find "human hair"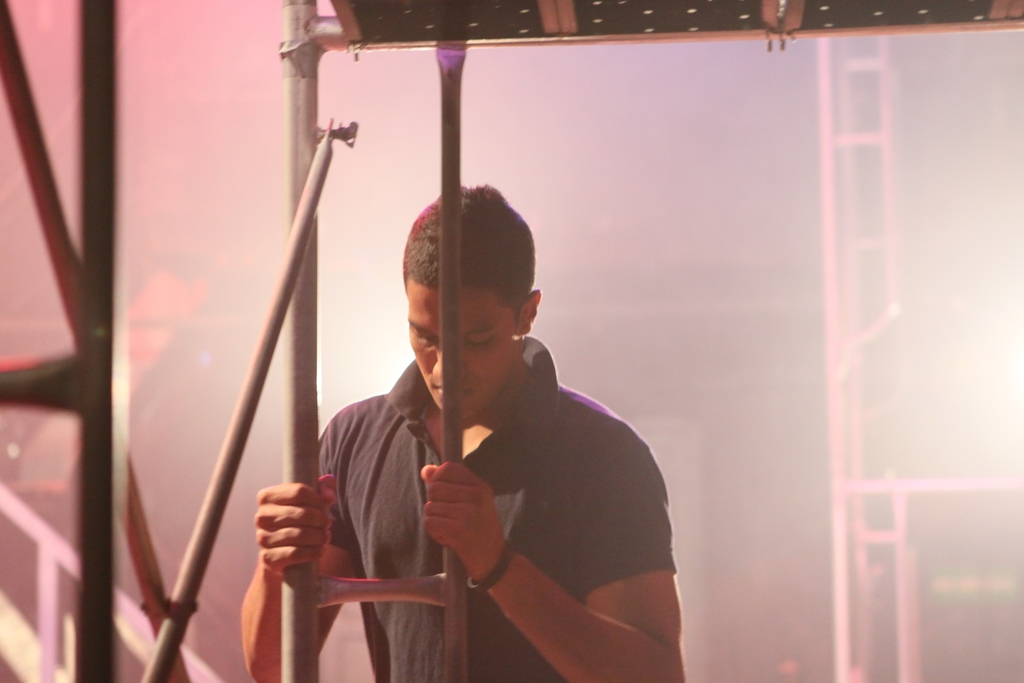
region(410, 184, 556, 365)
